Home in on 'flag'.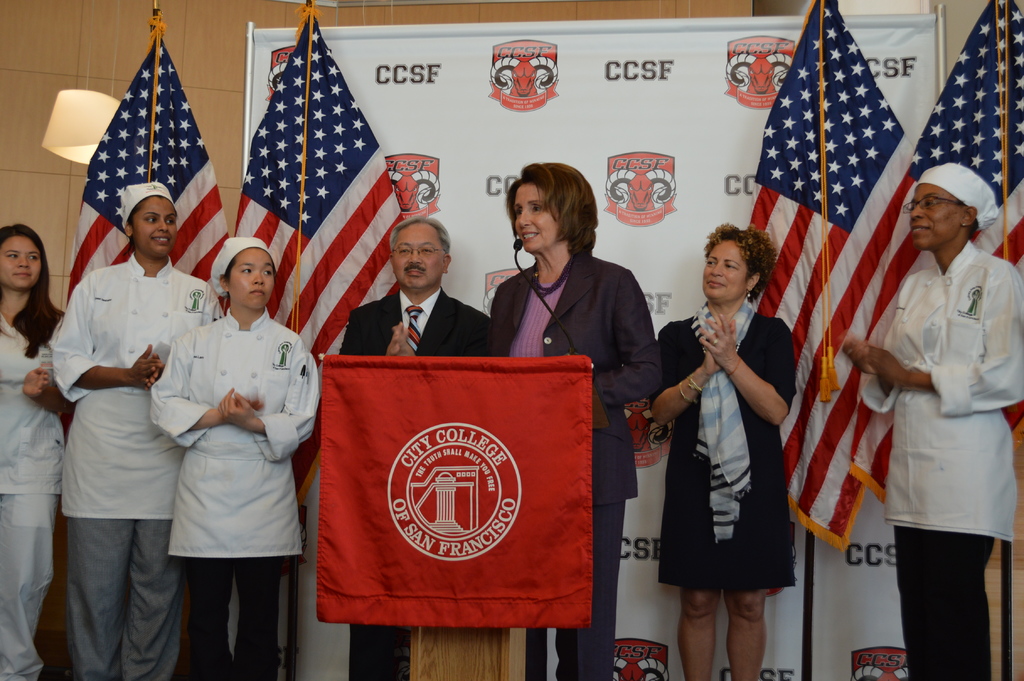
Homed in at left=902, top=0, right=1023, bottom=431.
